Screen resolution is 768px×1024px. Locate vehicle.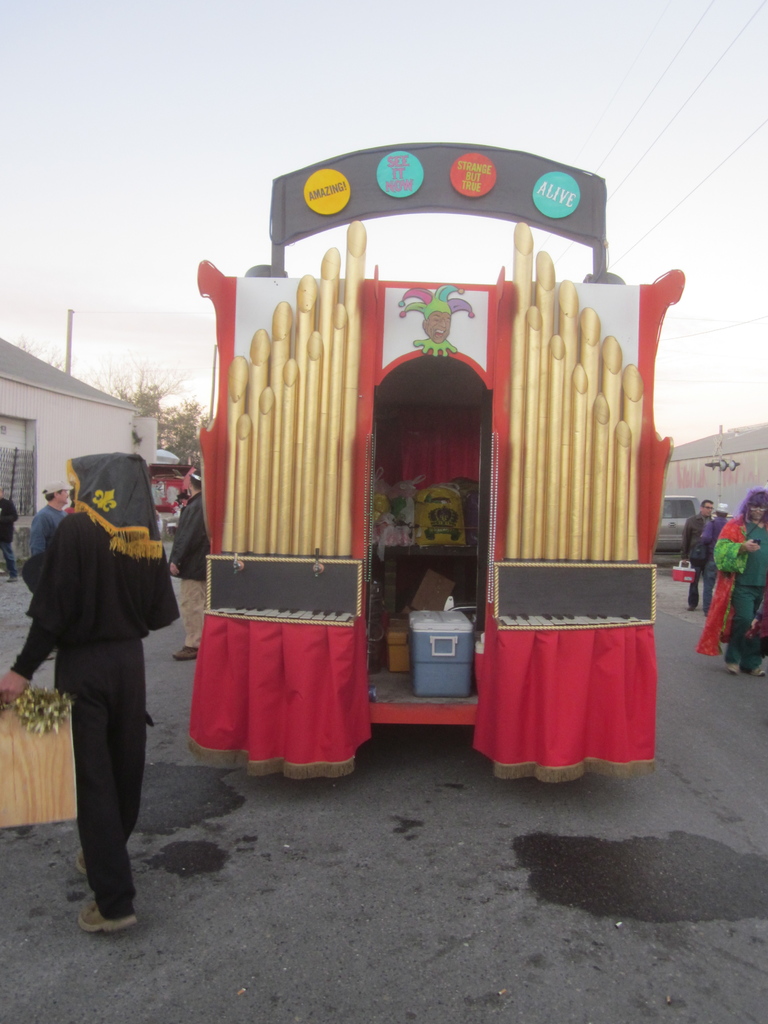
detection(662, 495, 704, 552).
